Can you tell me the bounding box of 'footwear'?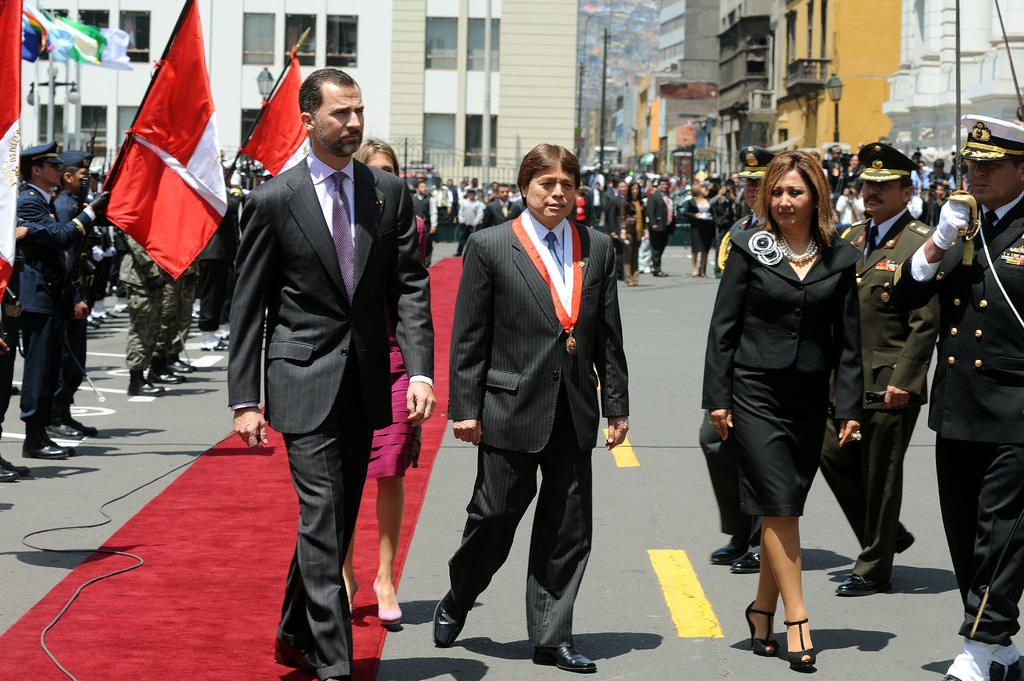
box(740, 602, 783, 657).
